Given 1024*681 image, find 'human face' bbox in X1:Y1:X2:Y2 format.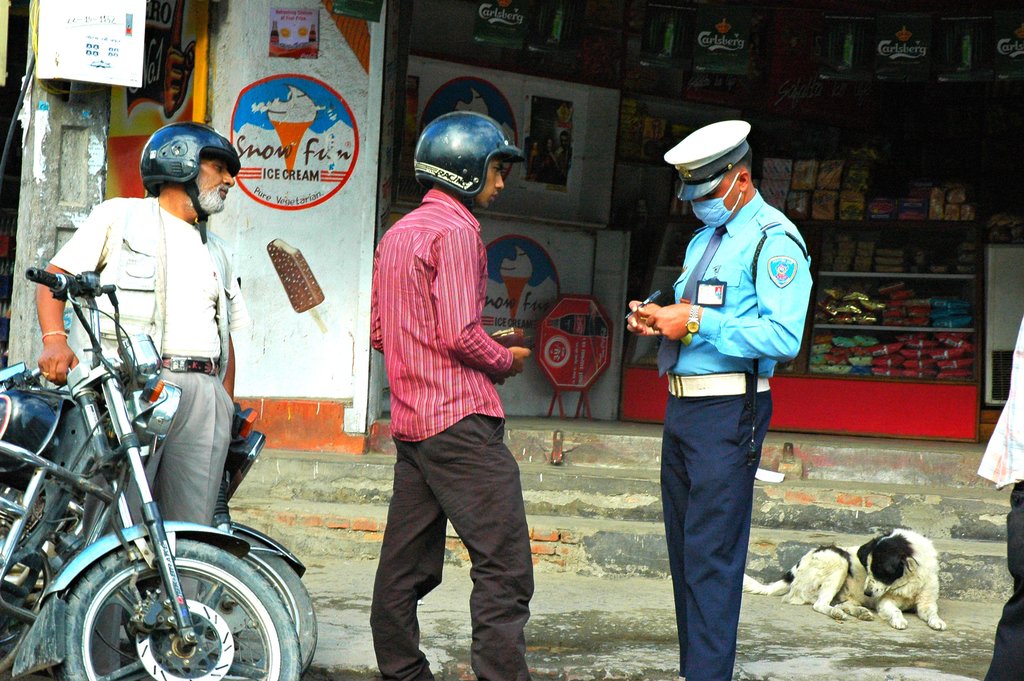
704:171:739:213.
